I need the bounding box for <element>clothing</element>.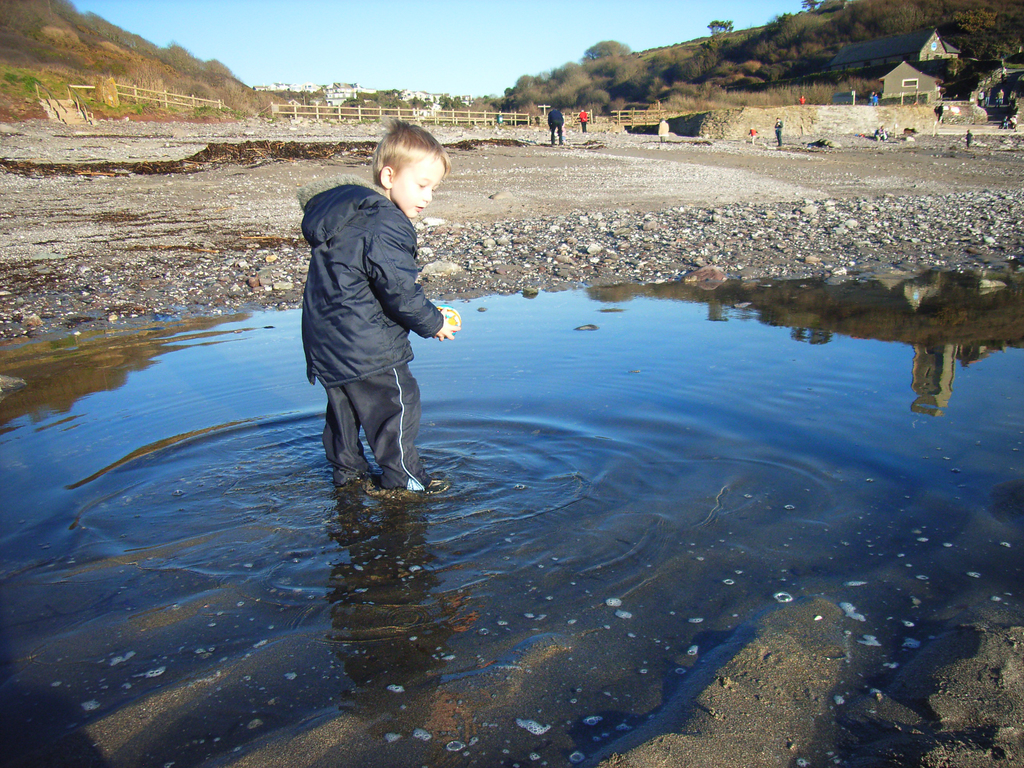
Here it is: rect(547, 107, 565, 147).
